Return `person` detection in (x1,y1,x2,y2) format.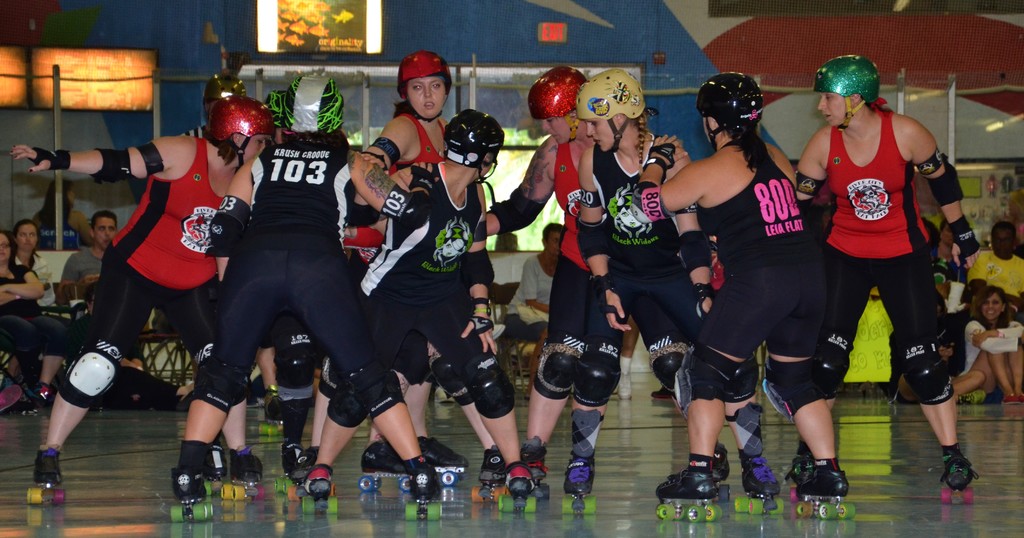
(51,209,122,320).
